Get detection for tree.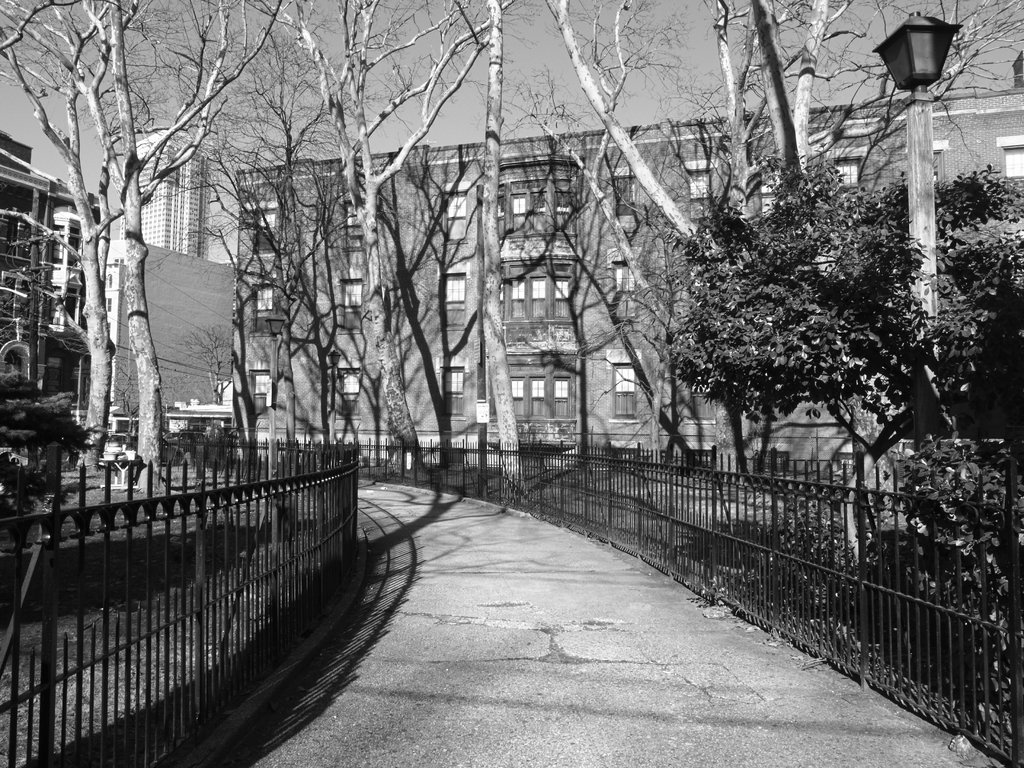
Detection: pyautogui.locateOnScreen(262, 0, 515, 444).
